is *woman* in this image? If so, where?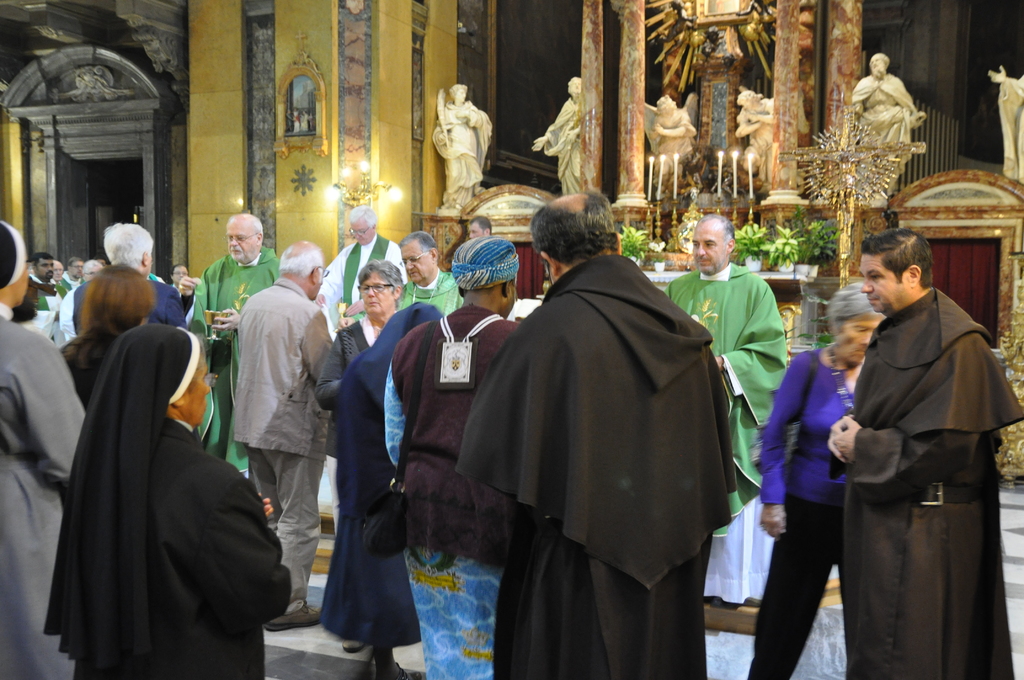
Yes, at [744,276,891,679].
